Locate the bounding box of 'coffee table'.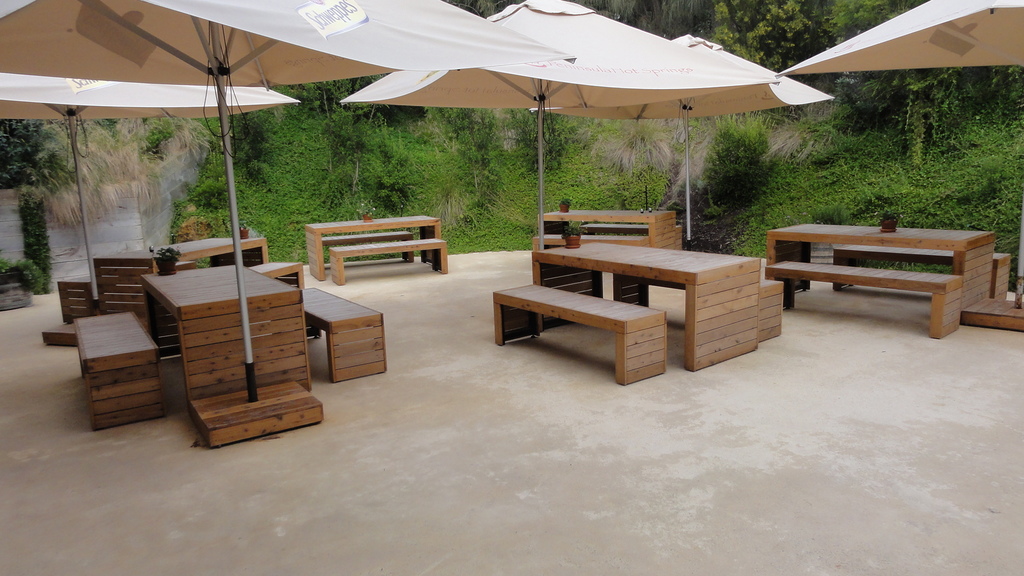
Bounding box: 303,222,442,273.
